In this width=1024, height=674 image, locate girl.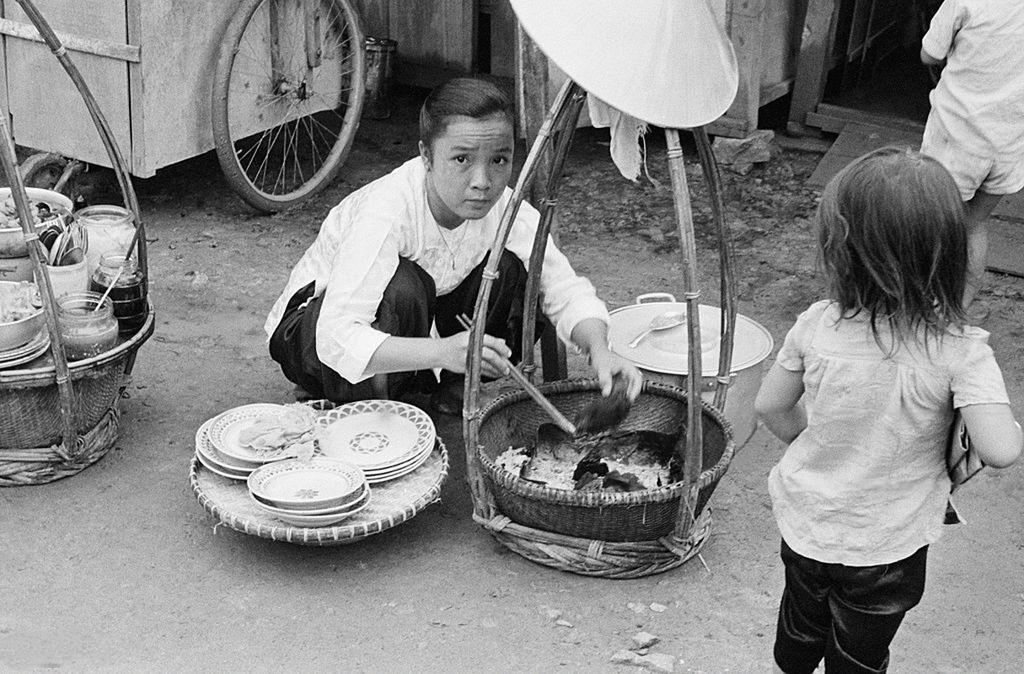
Bounding box: 752:143:1023:673.
